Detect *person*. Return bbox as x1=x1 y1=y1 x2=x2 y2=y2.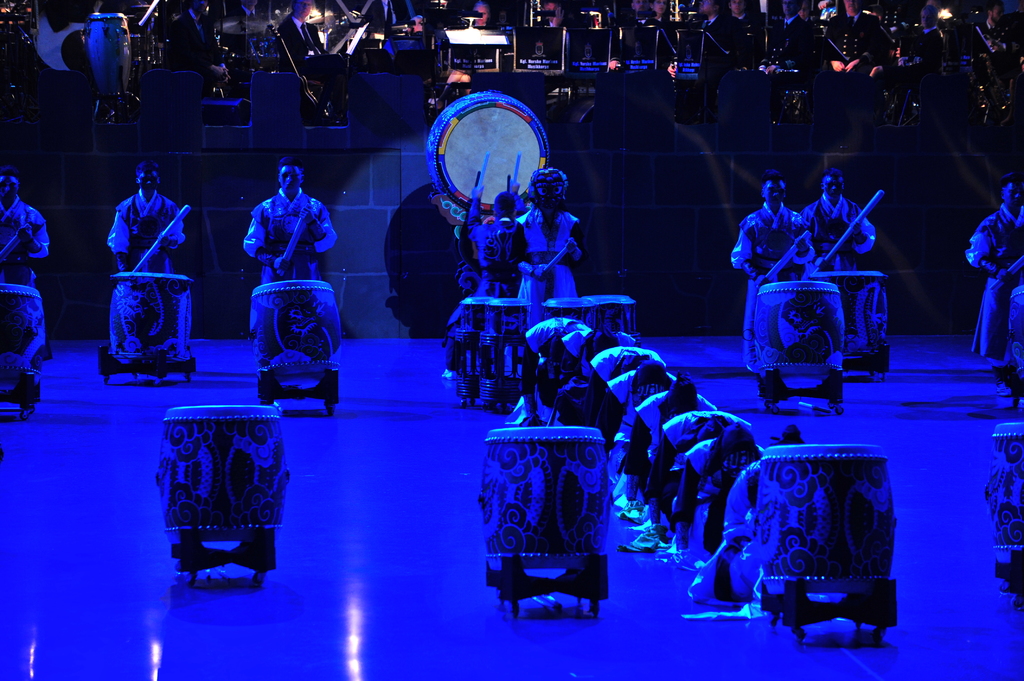
x1=242 y1=156 x2=340 y2=285.
